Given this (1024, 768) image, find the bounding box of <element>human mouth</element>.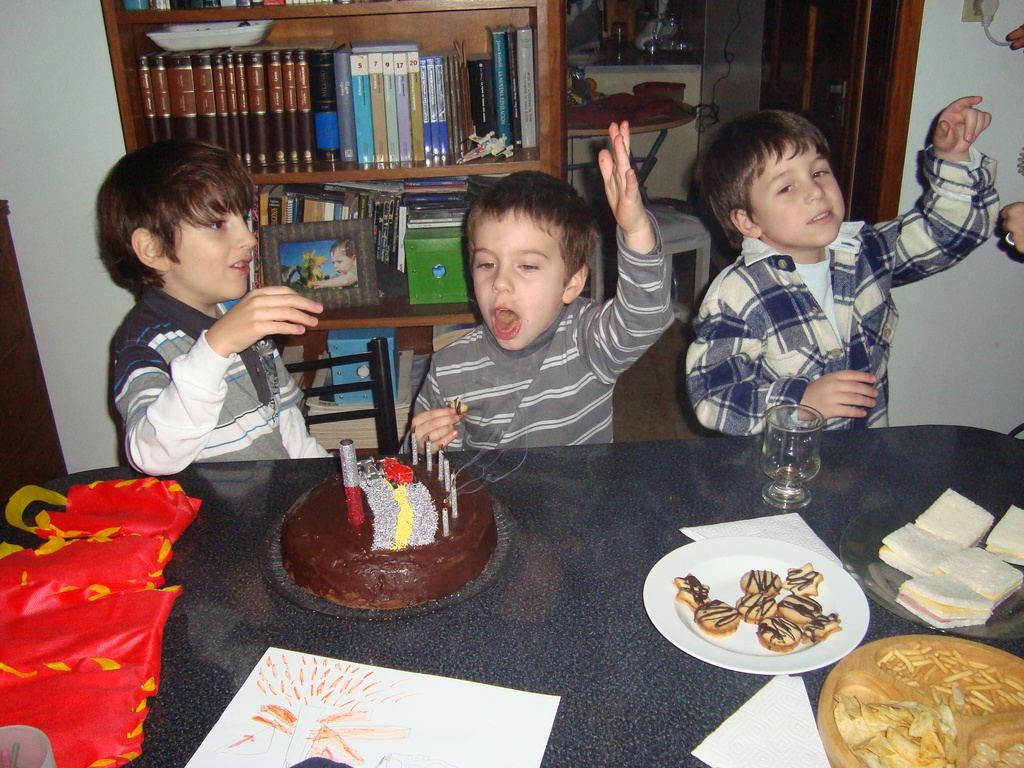
<box>809,207,831,225</box>.
